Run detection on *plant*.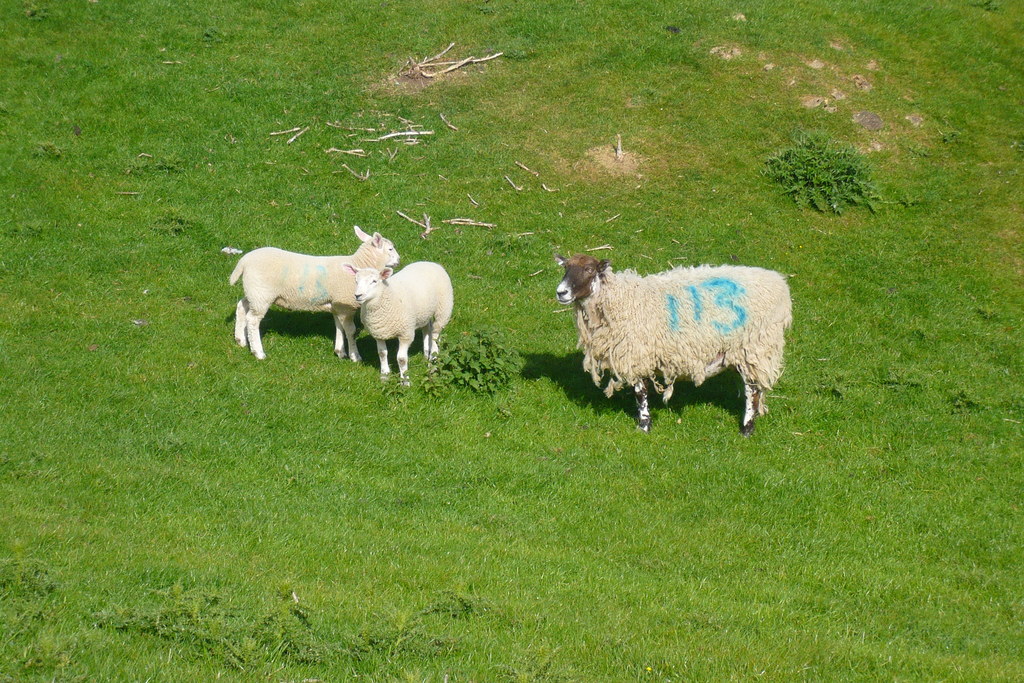
Result: (left=765, top=126, right=876, bottom=213).
